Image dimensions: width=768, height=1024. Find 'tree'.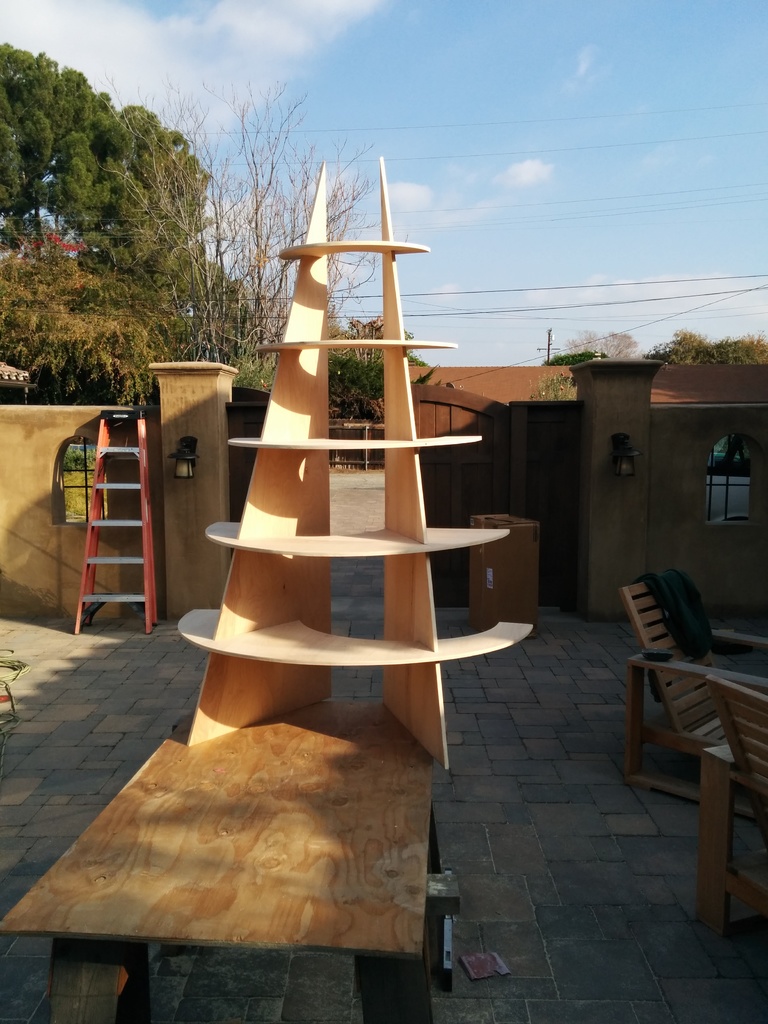
341/308/426/431.
